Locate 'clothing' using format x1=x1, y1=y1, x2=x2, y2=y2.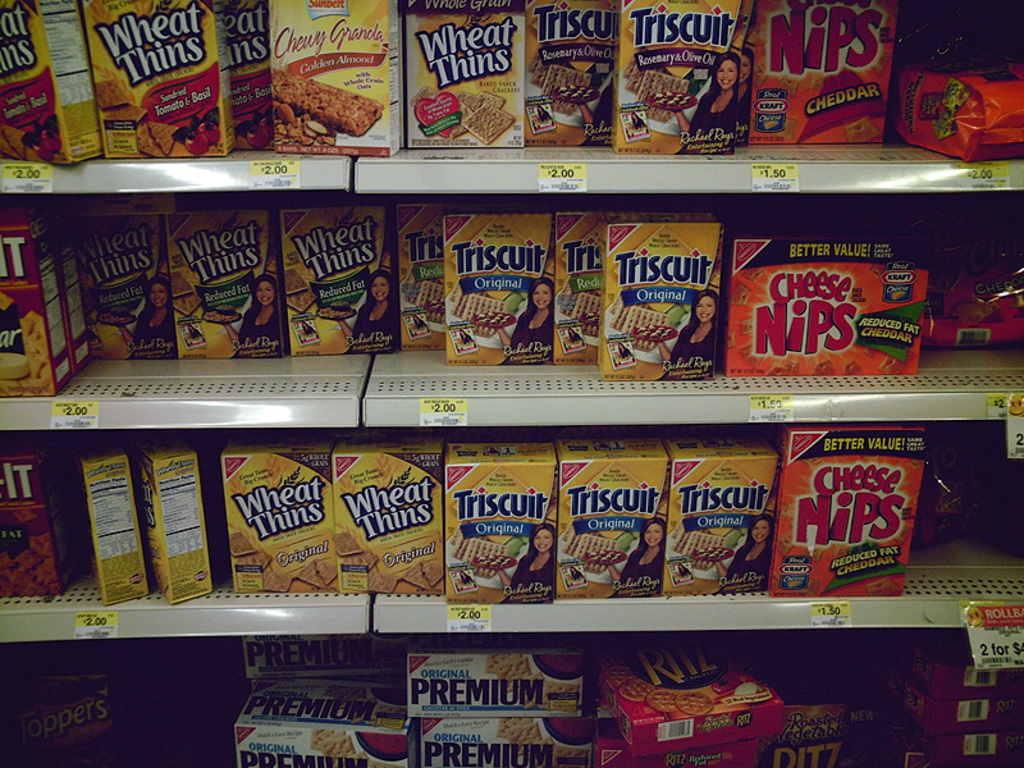
x1=138, y1=321, x2=189, y2=356.
